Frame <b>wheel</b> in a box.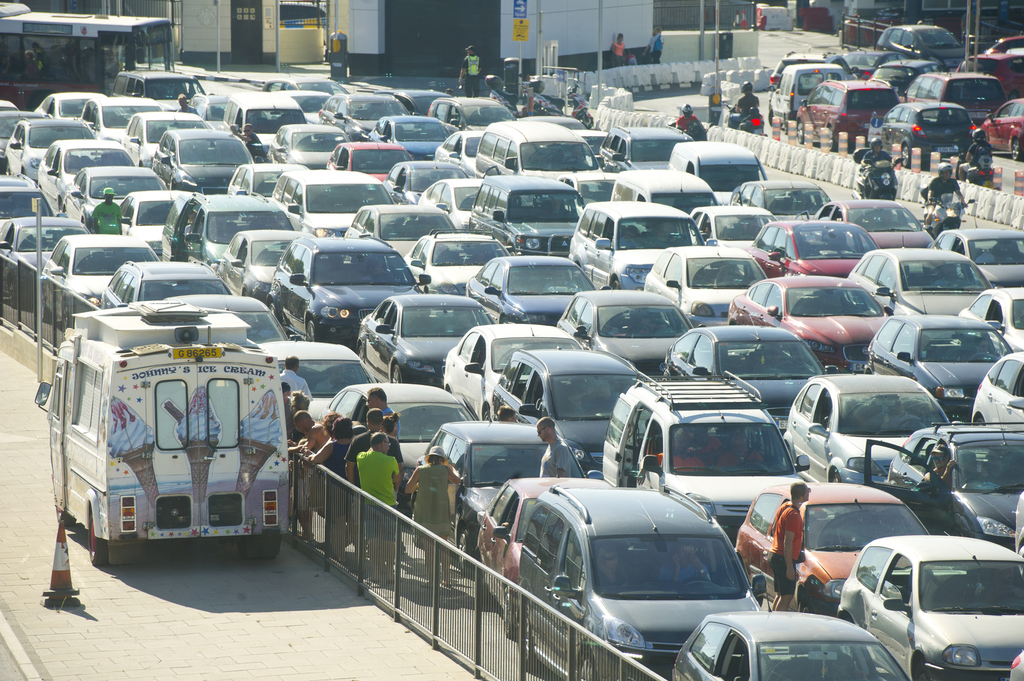
locate(797, 120, 806, 145).
